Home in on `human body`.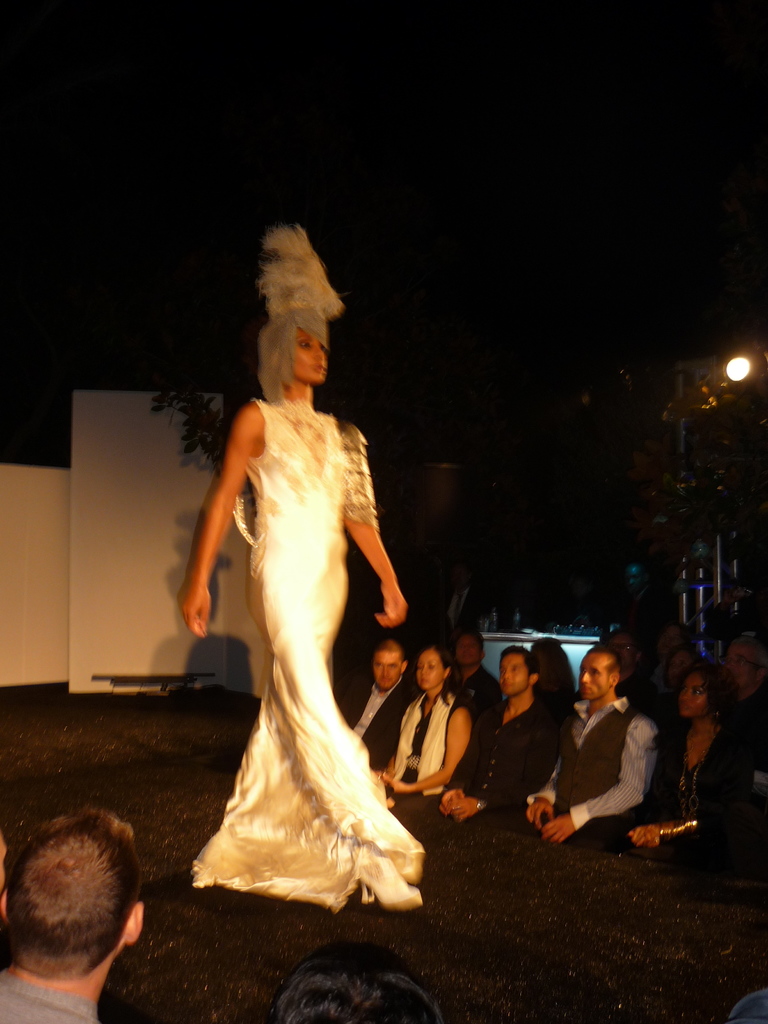
Homed in at detection(452, 657, 497, 714).
